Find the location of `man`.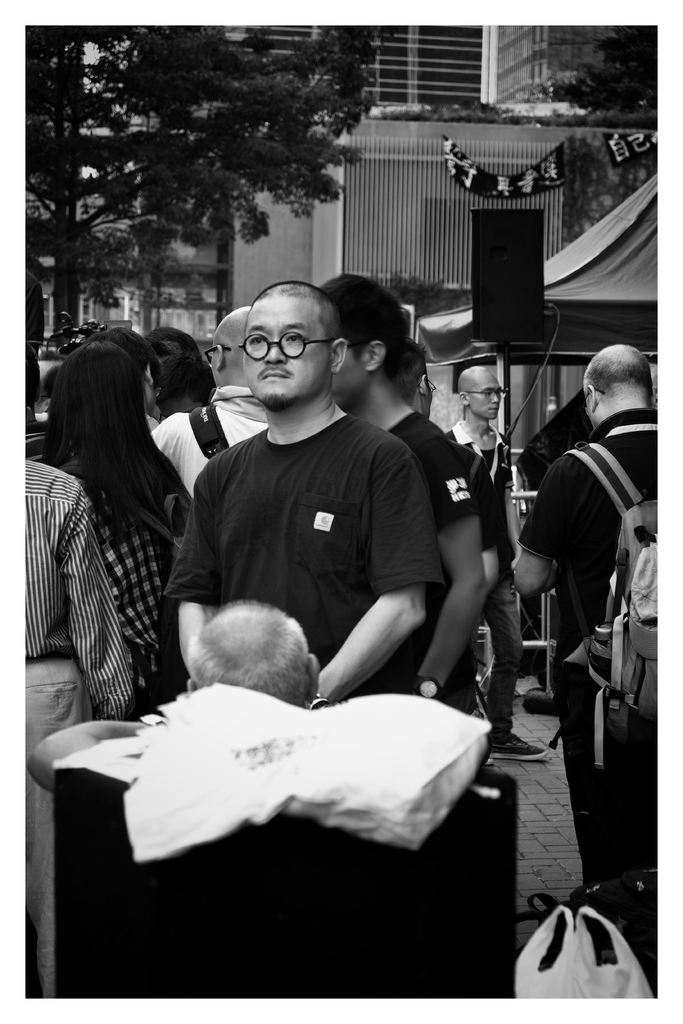
Location: bbox(17, 456, 141, 1002).
